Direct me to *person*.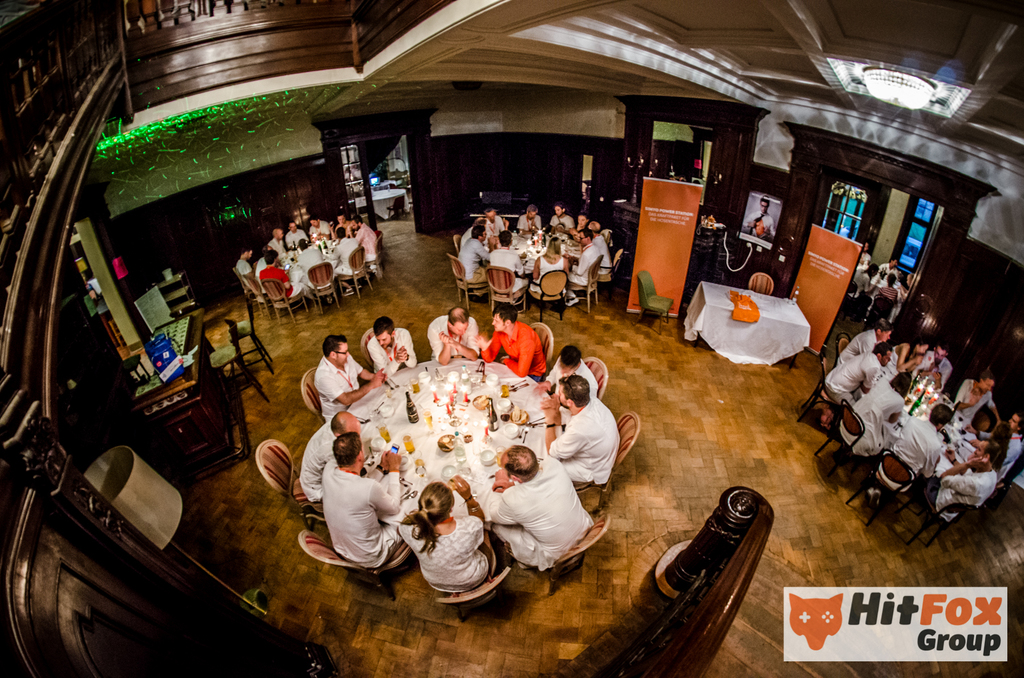
Direction: pyautogui.locateOnScreen(421, 305, 490, 361).
